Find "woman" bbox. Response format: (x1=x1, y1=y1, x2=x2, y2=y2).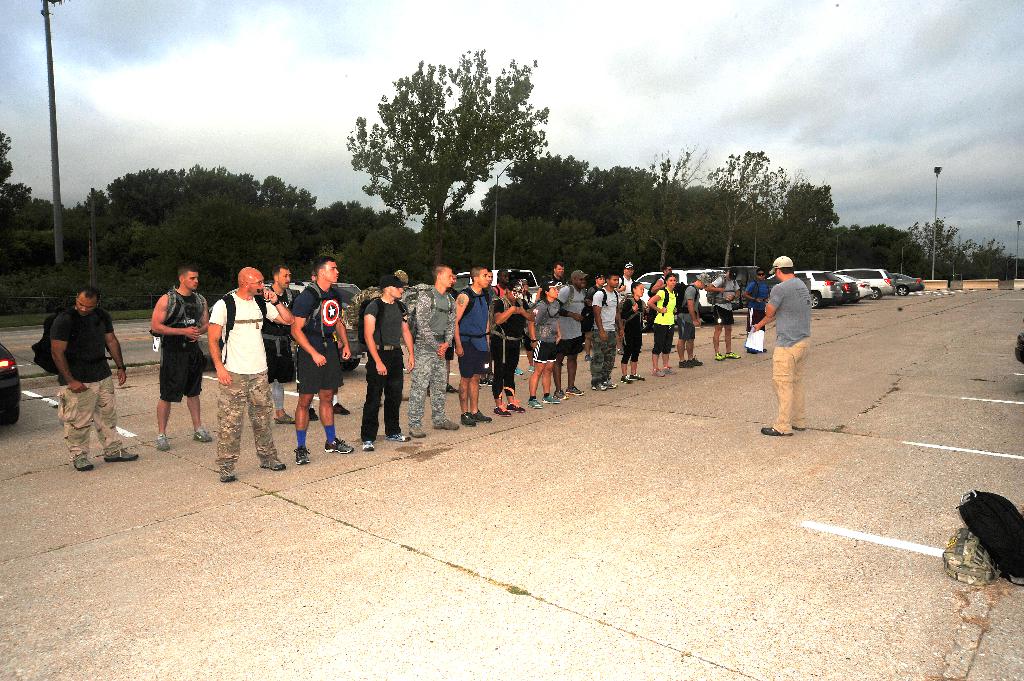
(x1=525, y1=281, x2=560, y2=409).
